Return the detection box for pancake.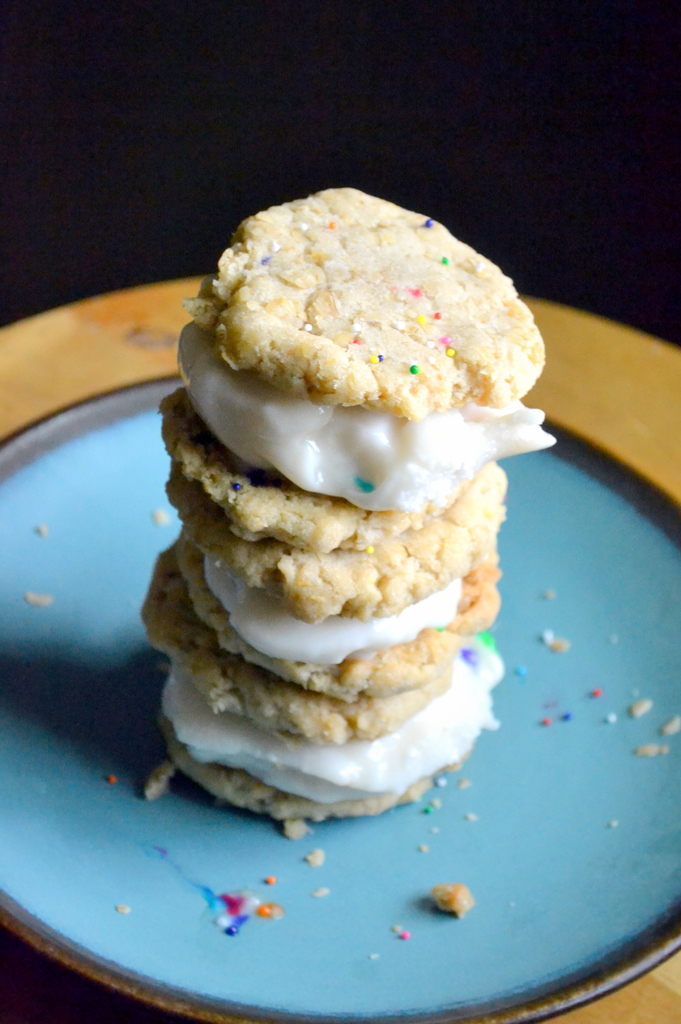
box=[142, 184, 548, 812].
